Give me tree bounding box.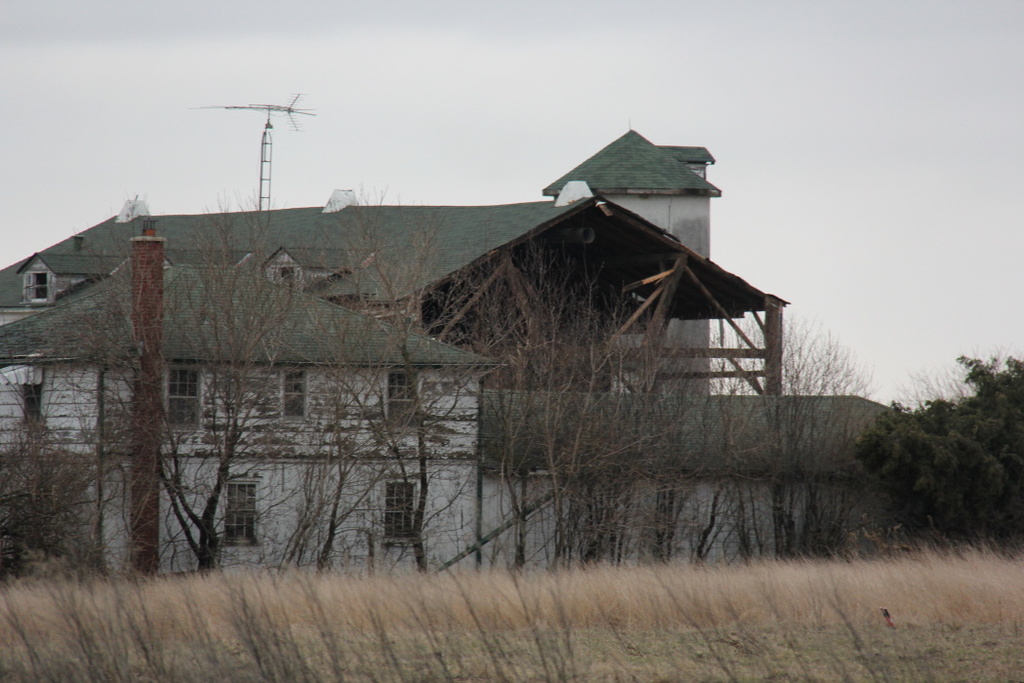
{"left": 859, "top": 356, "right": 1023, "bottom": 547}.
